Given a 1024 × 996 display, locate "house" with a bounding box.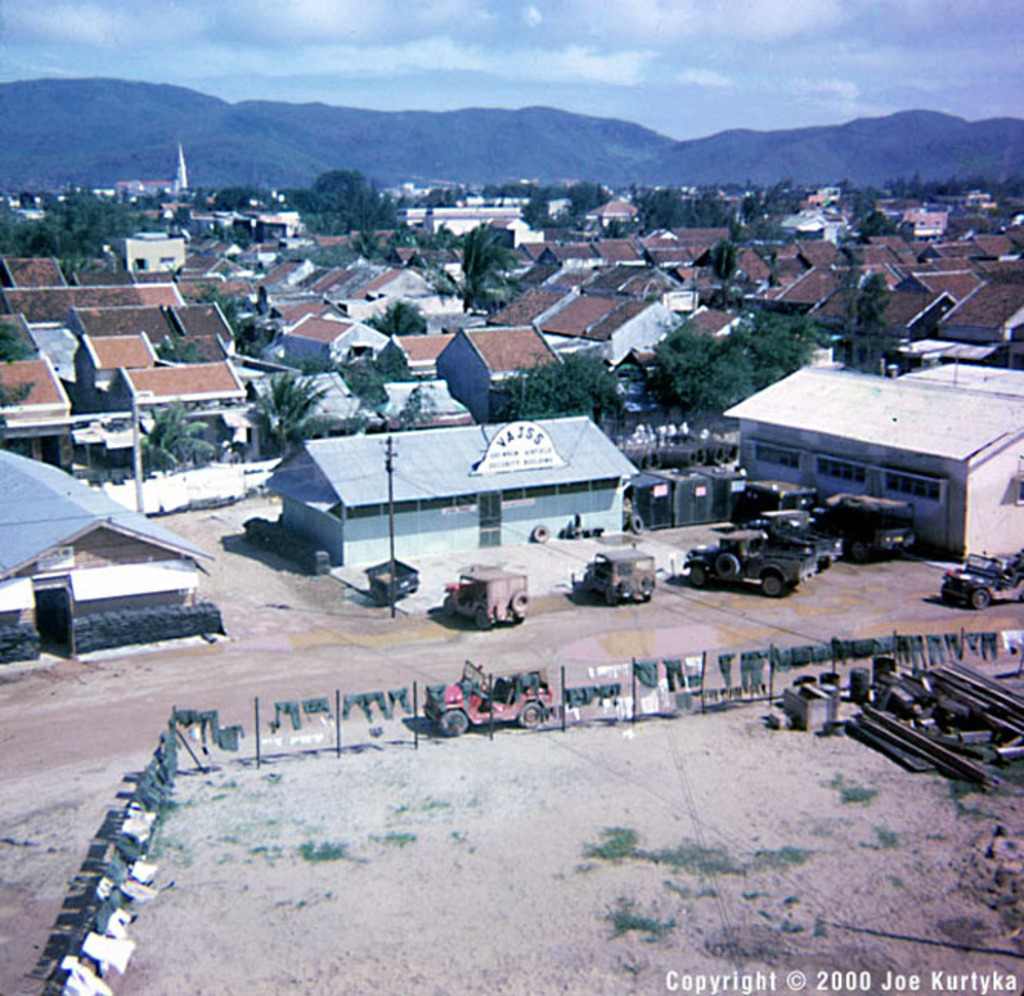
Located: box(926, 291, 1022, 359).
